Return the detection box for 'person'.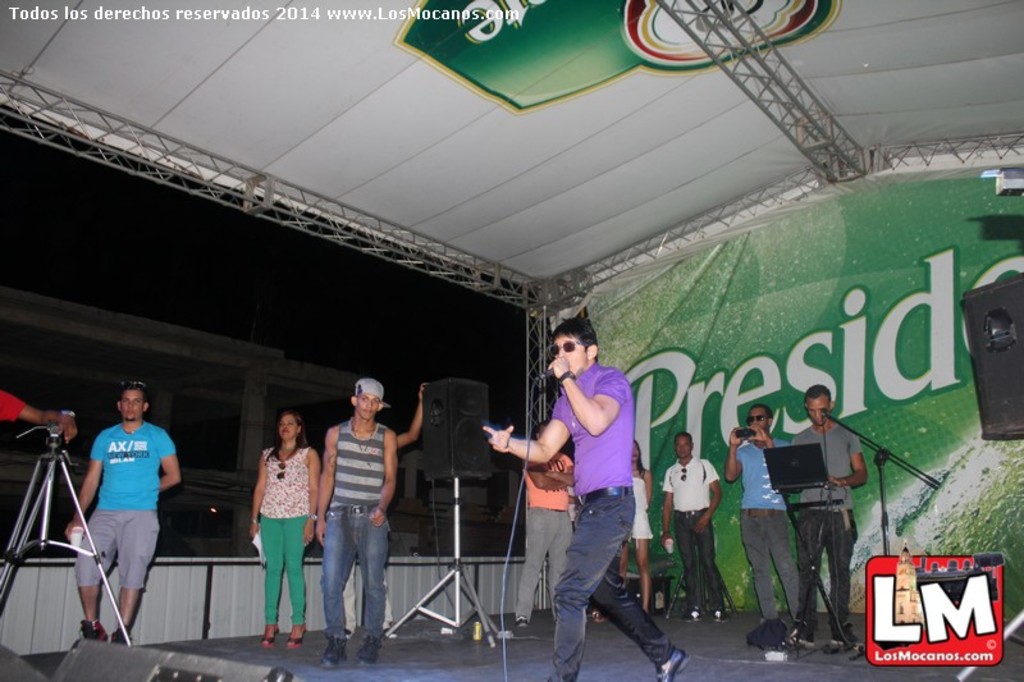
791:384:867:646.
